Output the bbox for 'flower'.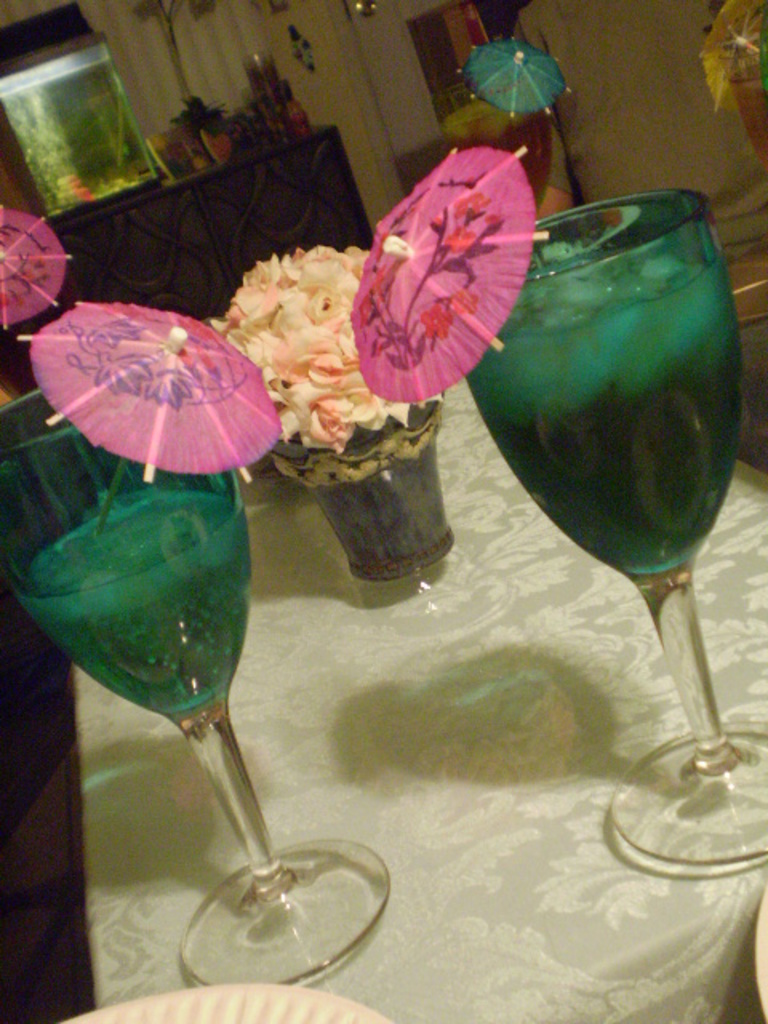
{"x1": 301, "y1": 400, "x2": 357, "y2": 454}.
